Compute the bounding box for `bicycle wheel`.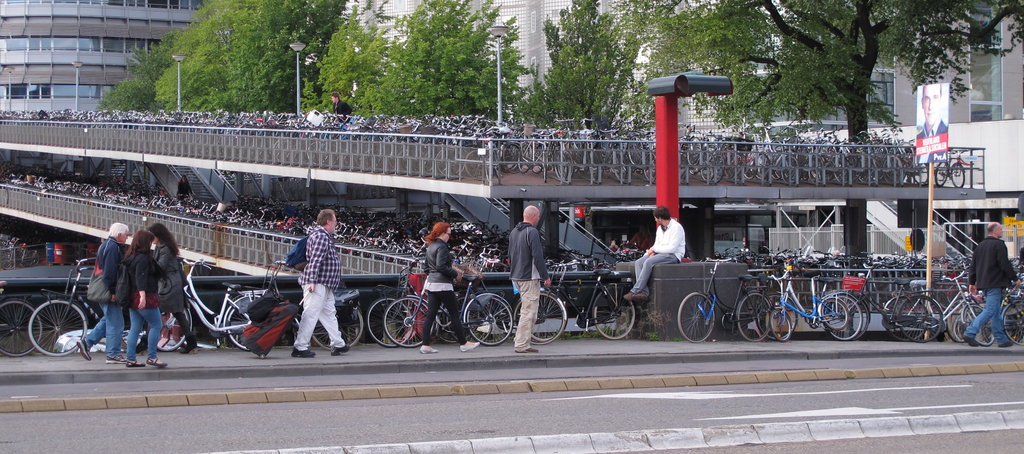
crop(368, 298, 398, 349).
